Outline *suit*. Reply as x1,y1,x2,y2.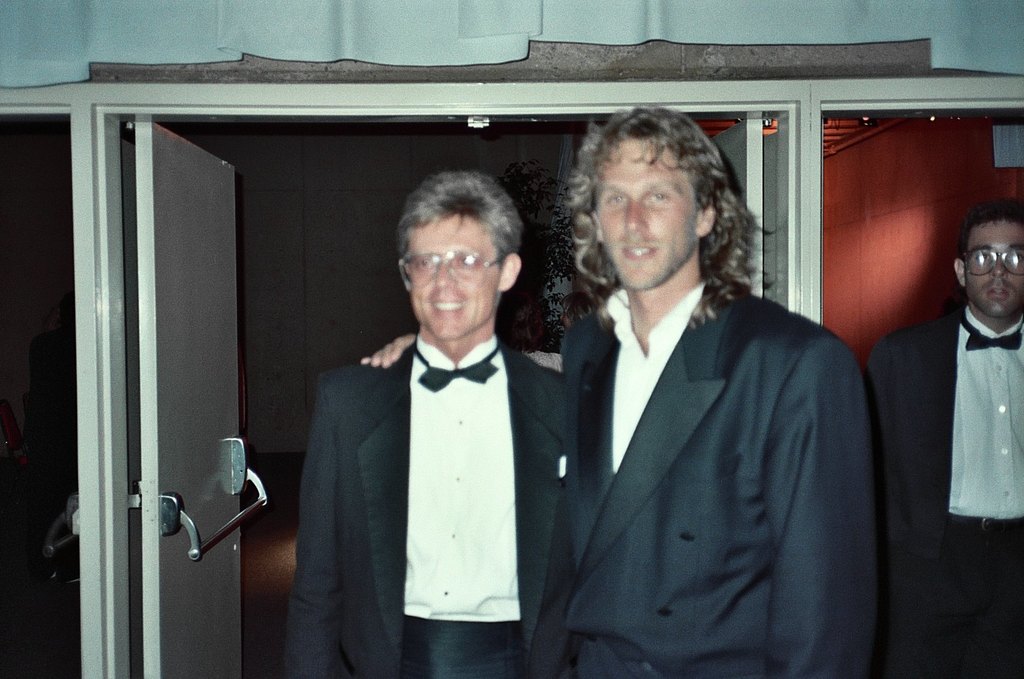
858,303,1023,678.
